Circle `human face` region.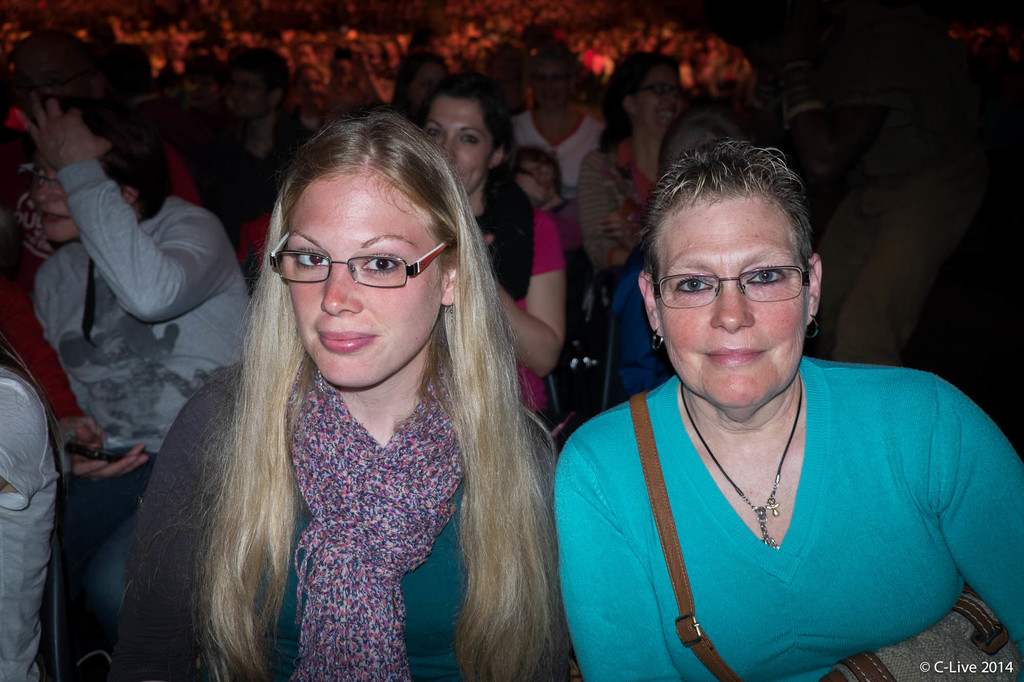
Region: box=[218, 58, 451, 121].
